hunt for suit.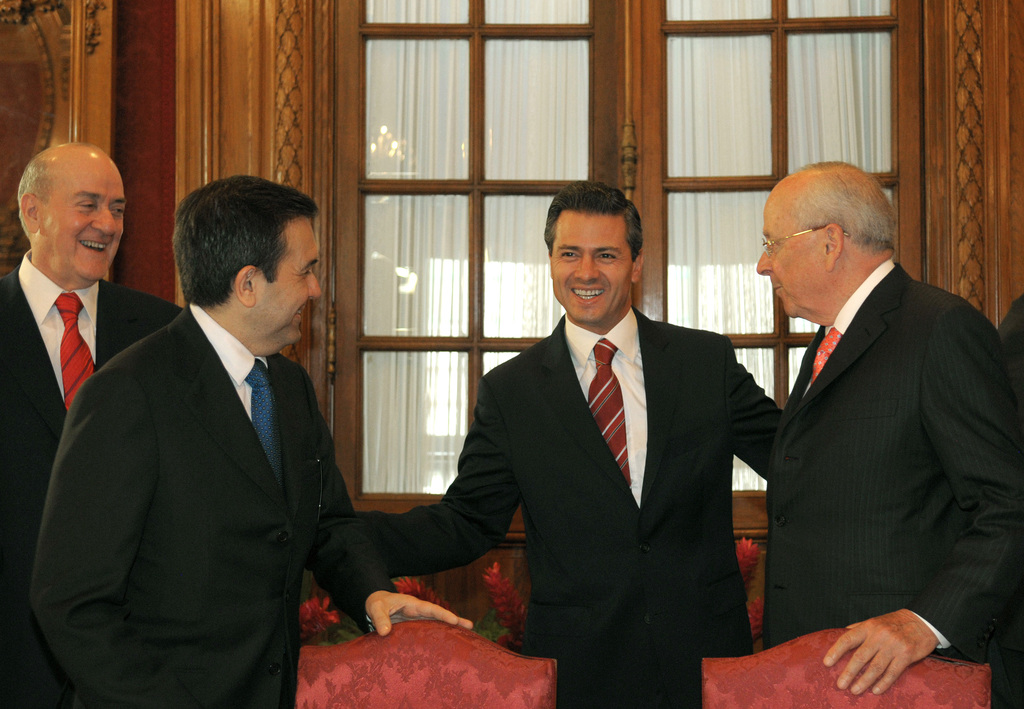
Hunted down at region(759, 256, 1023, 708).
